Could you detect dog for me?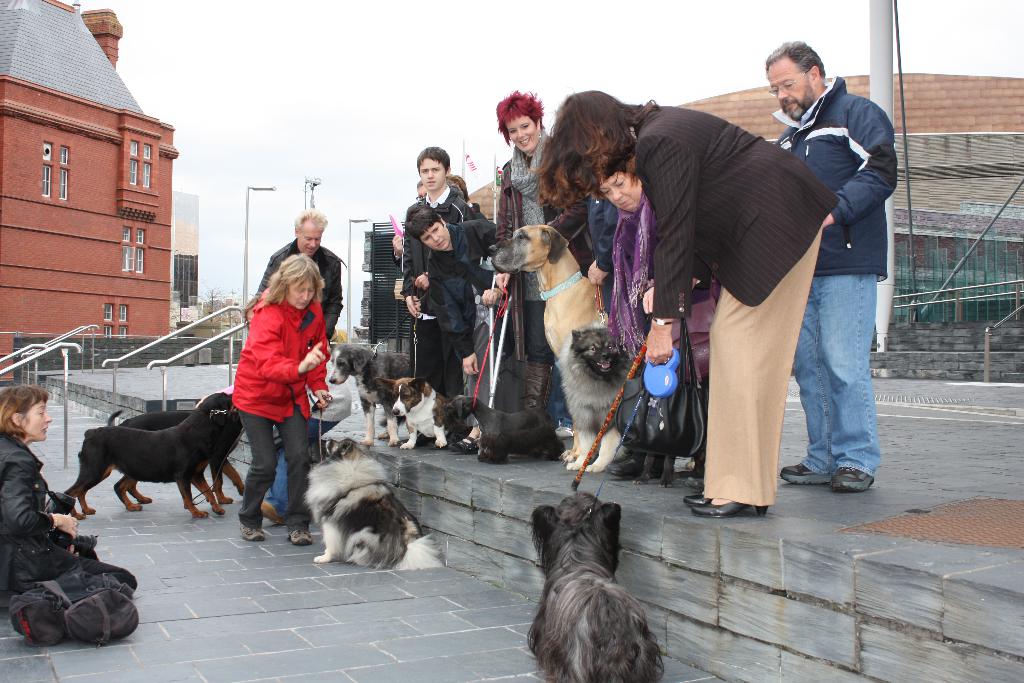
Detection result: bbox=[63, 392, 239, 517].
